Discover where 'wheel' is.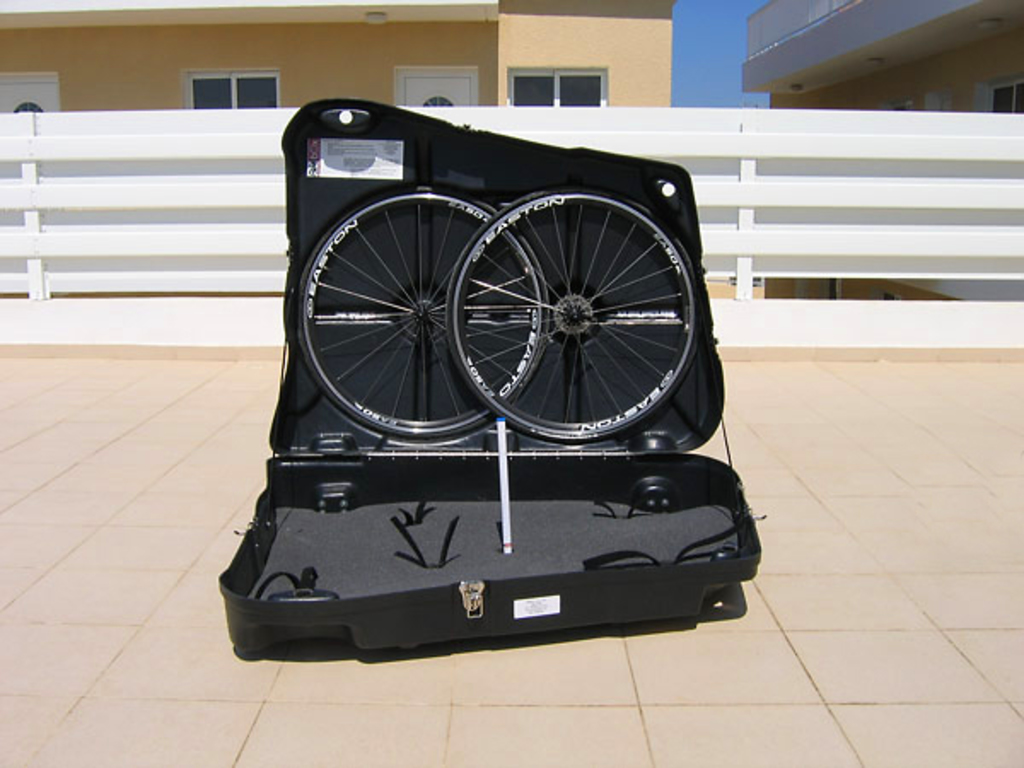
Discovered at (left=290, top=183, right=548, bottom=440).
